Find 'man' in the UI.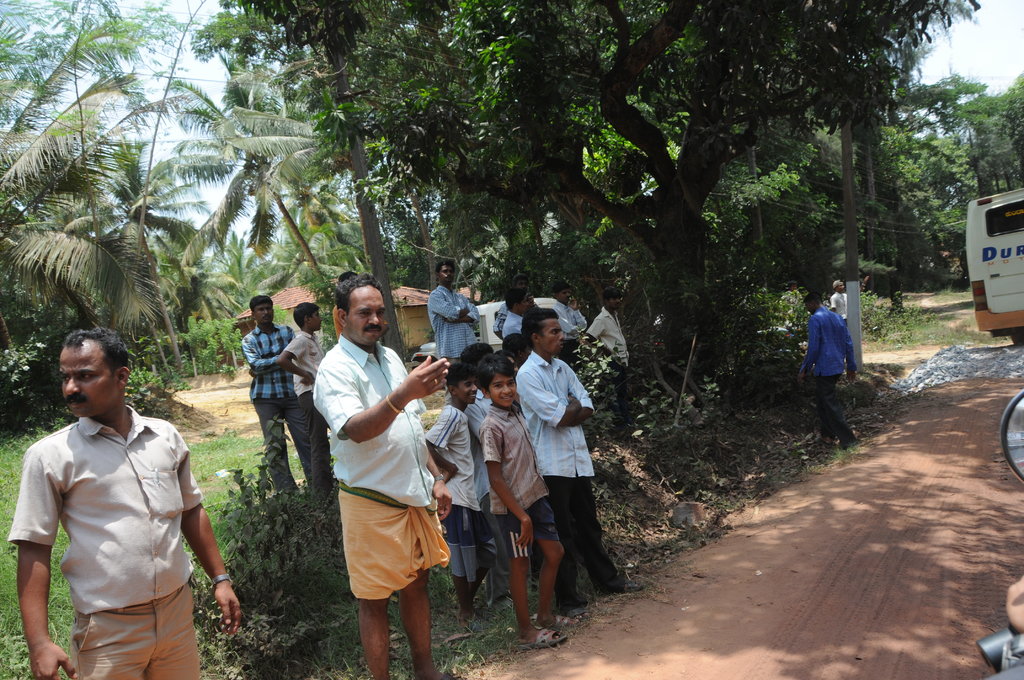
UI element at l=778, t=279, r=803, b=323.
